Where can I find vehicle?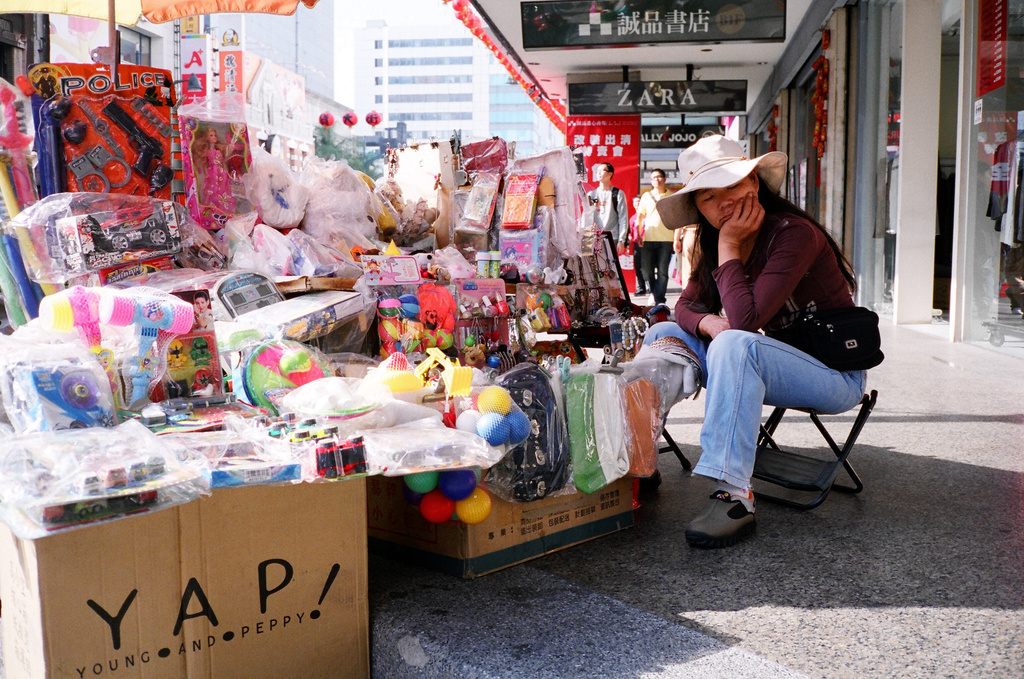
You can find it at pyautogui.locateOnScreen(82, 203, 172, 253).
